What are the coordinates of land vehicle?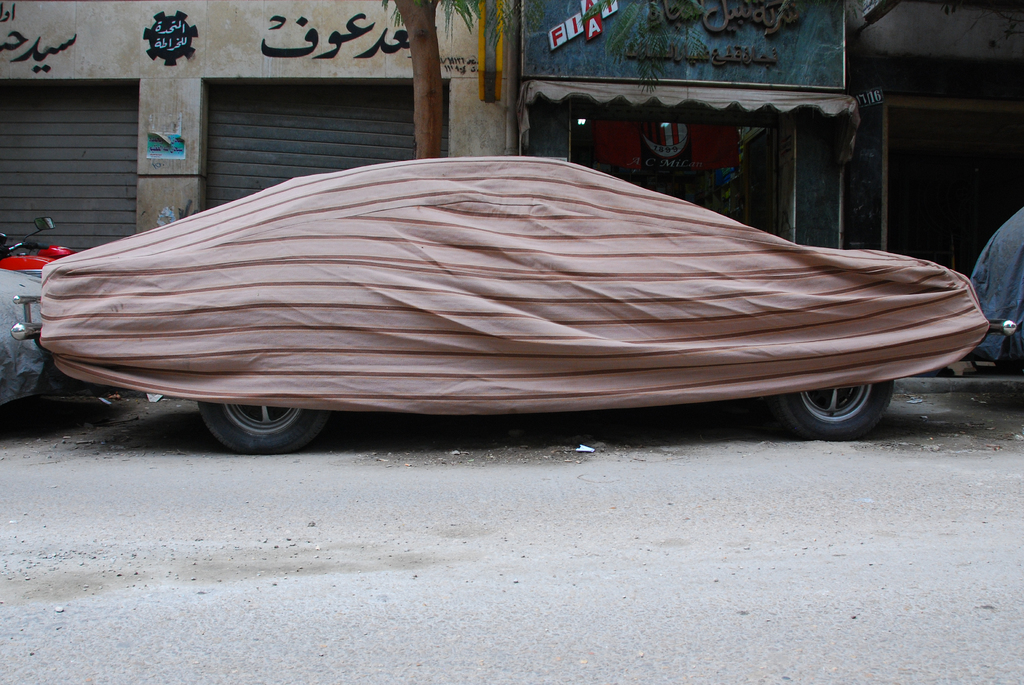
box=[0, 220, 85, 266].
